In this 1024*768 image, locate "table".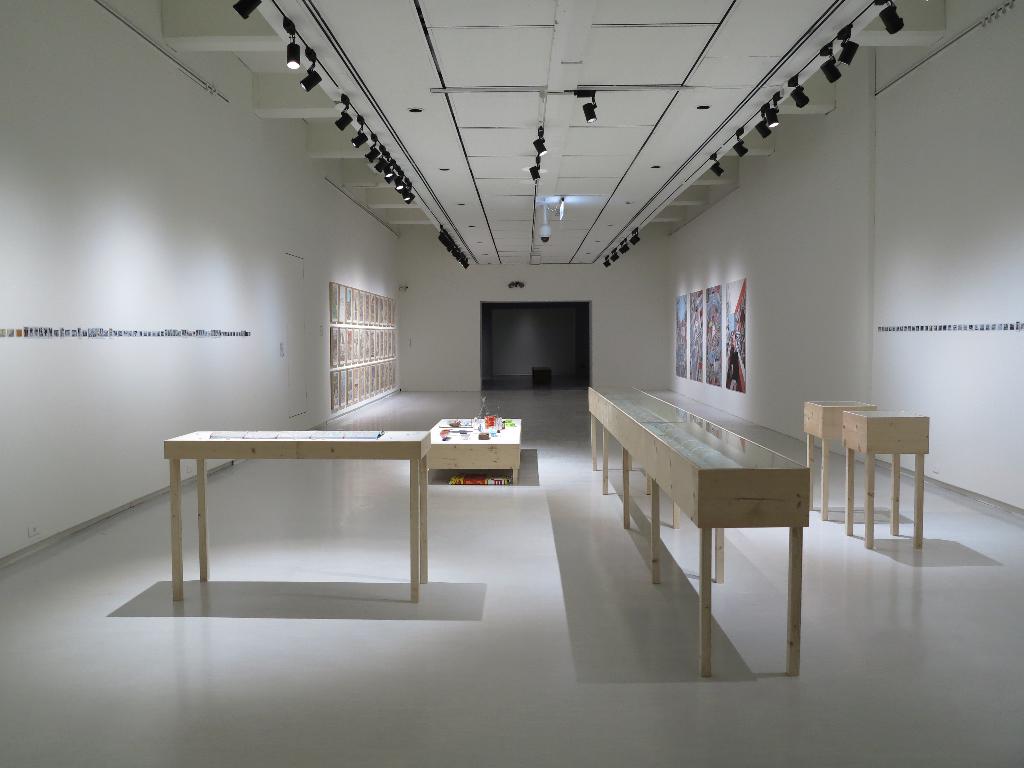
Bounding box: bbox=(156, 407, 475, 622).
